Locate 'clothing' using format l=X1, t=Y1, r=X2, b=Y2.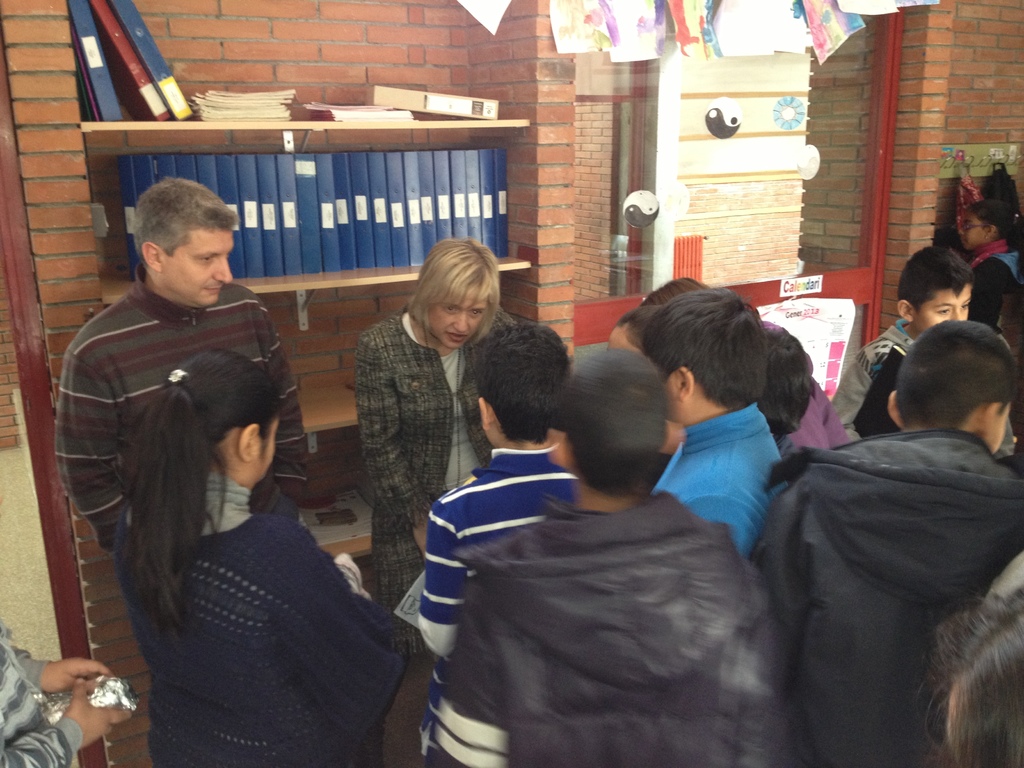
l=821, t=317, r=909, b=444.
